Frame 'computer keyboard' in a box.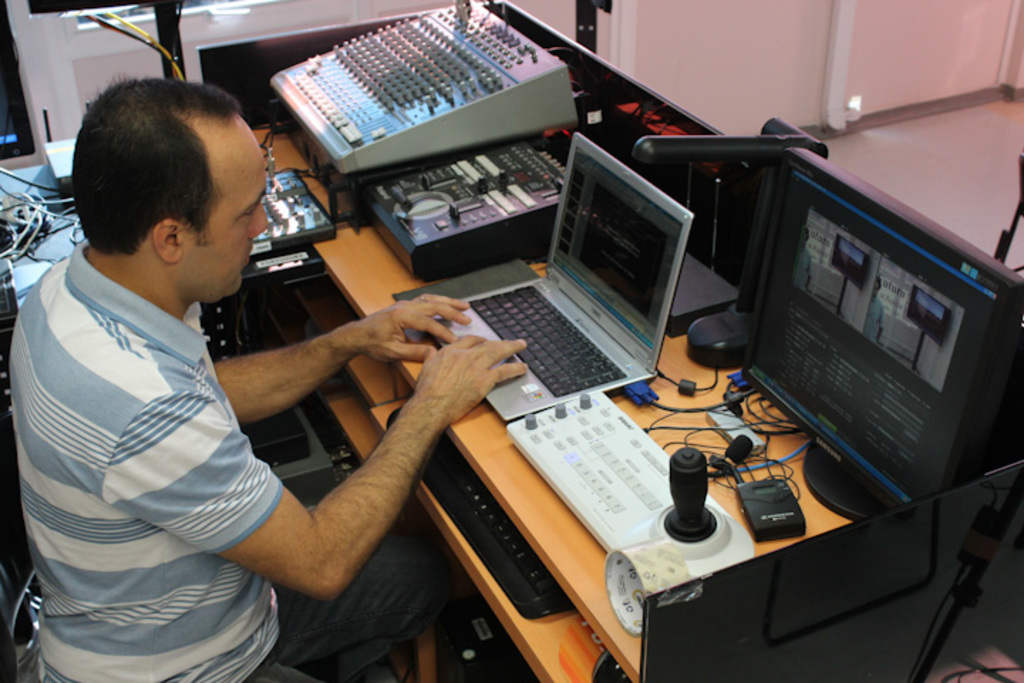
x1=387 y1=400 x2=576 y2=622.
